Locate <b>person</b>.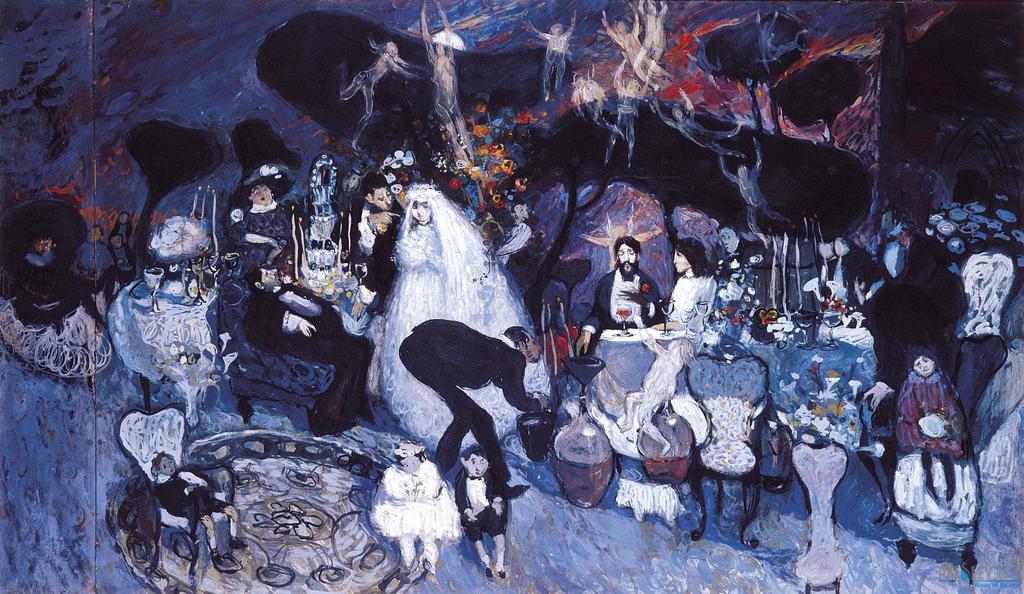
Bounding box: {"left": 221, "top": 179, "right": 293, "bottom": 264}.
